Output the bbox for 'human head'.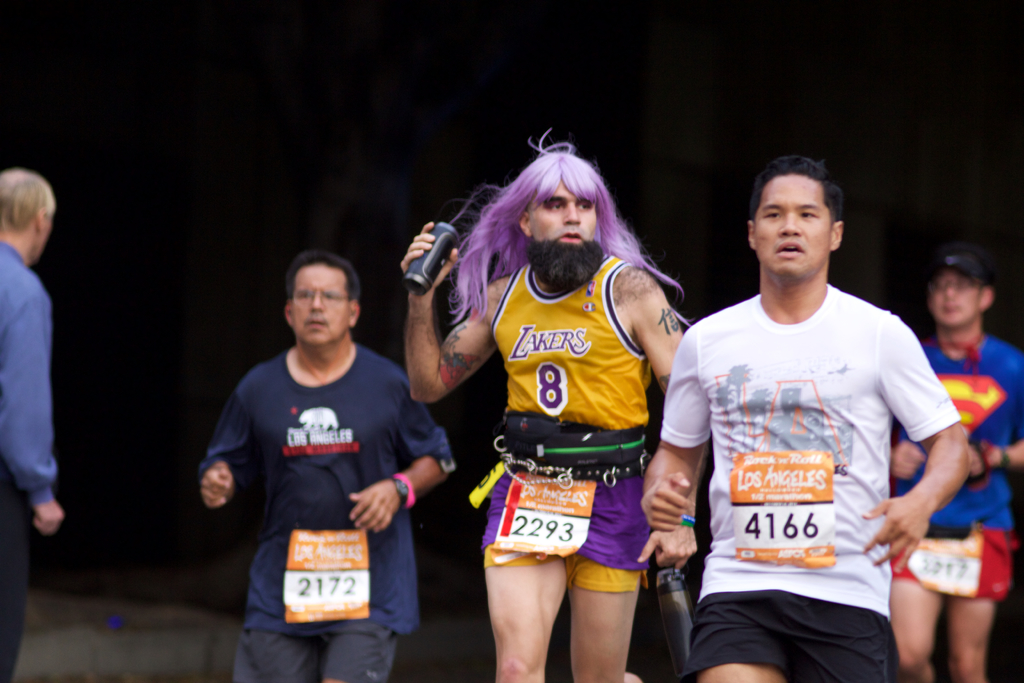
BBox(282, 256, 362, 343).
